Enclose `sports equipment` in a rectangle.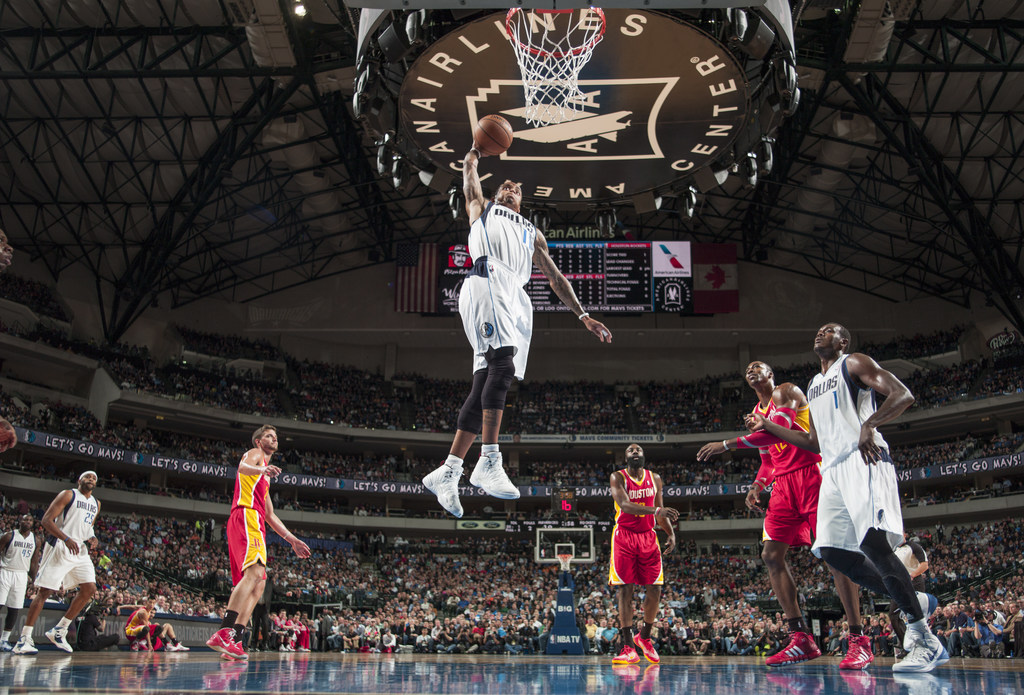
BBox(502, 11, 609, 127).
